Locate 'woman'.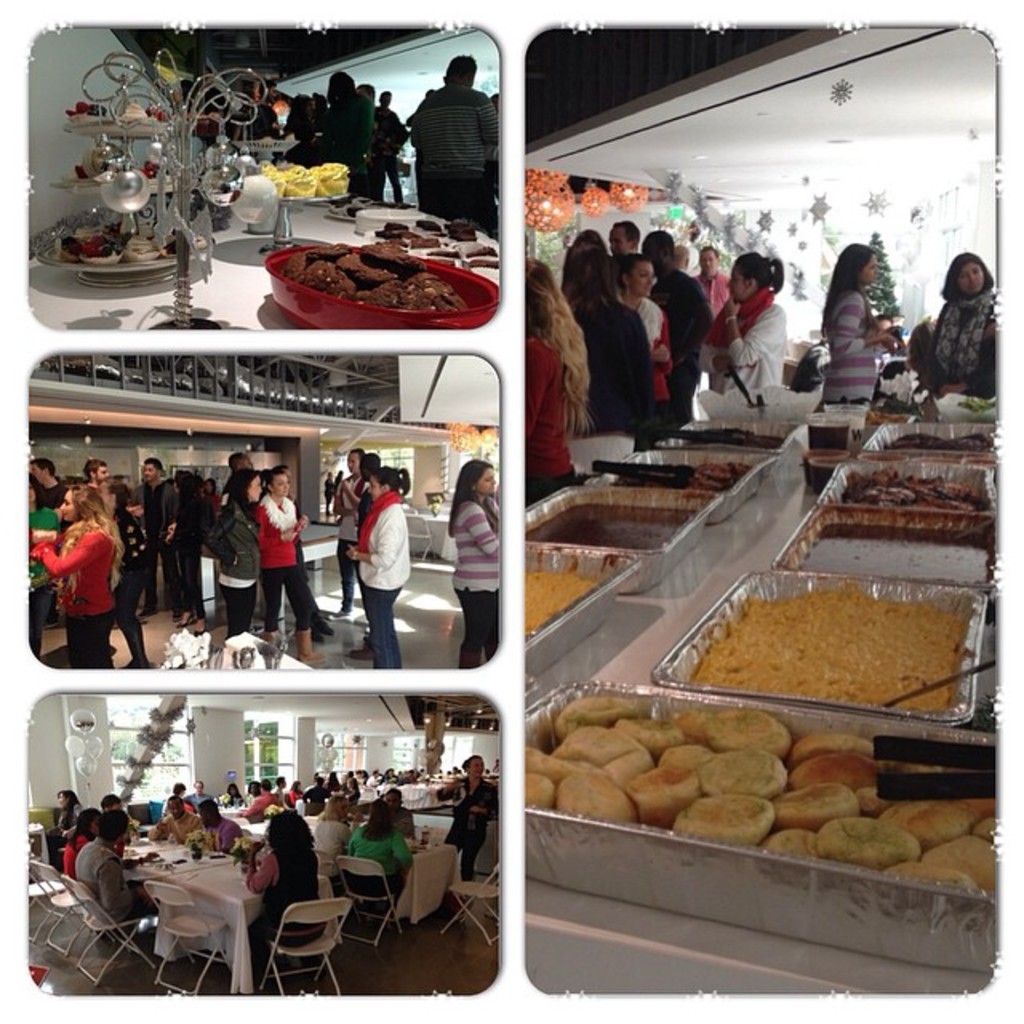
Bounding box: (157,779,190,818).
